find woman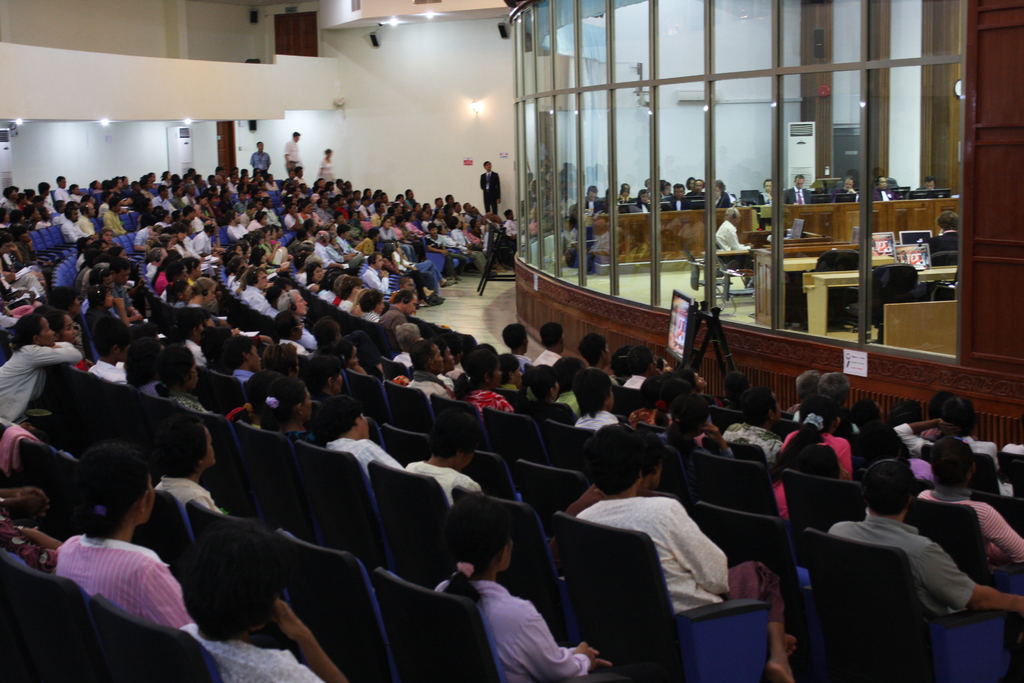
pyautogui.locateOnScreen(58, 445, 198, 638)
